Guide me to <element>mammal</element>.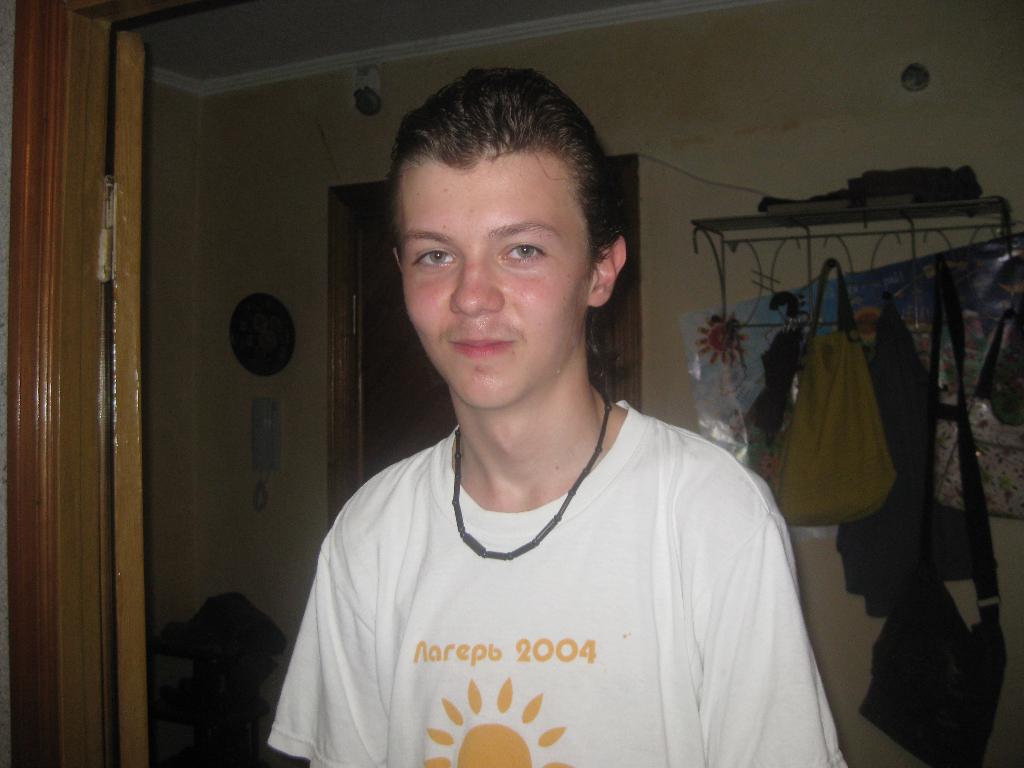
Guidance: region(247, 113, 871, 767).
